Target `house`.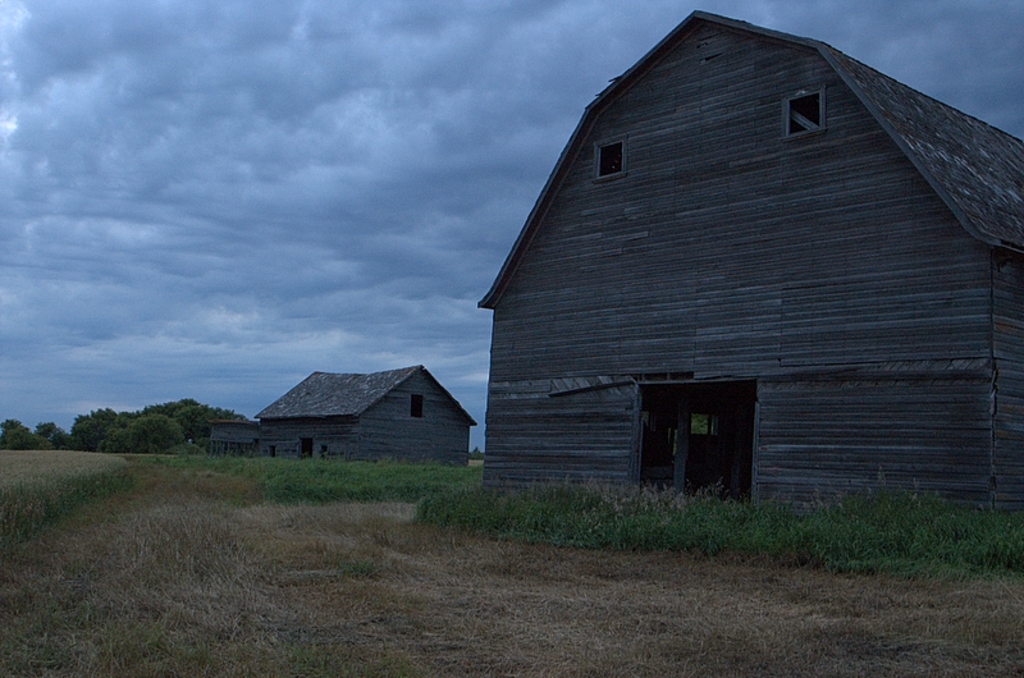
Target region: detection(232, 349, 486, 471).
